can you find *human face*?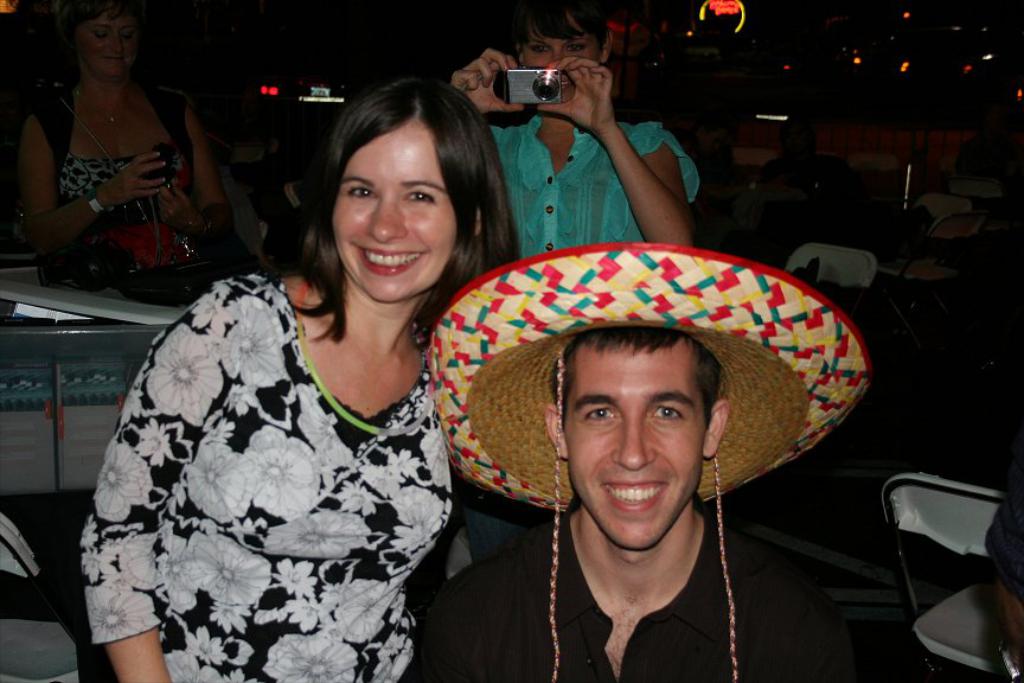
Yes, bounding box: [331, 122, 457, 304].
